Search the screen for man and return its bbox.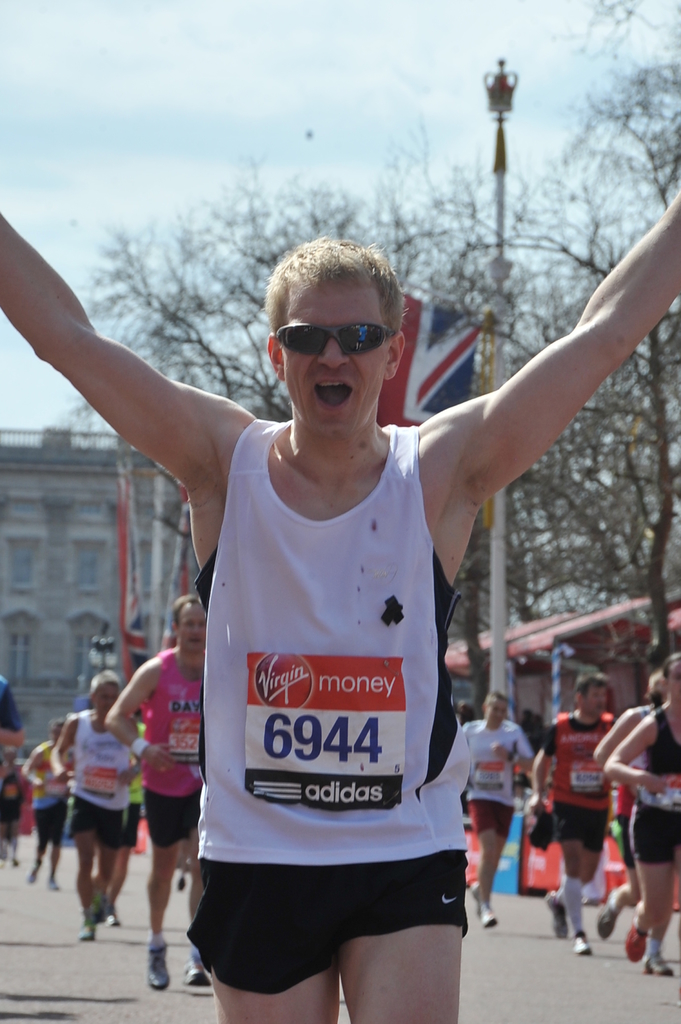
Found: 533/675/621/955.
